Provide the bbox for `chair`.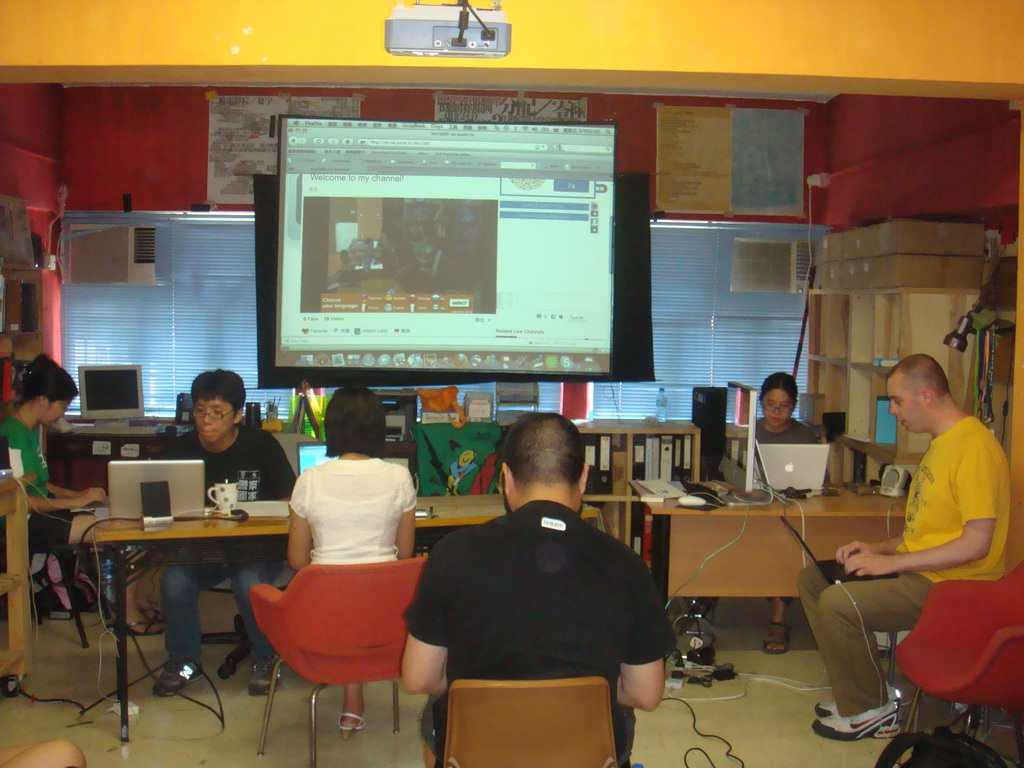
locate(0, 542, 116, 644).
